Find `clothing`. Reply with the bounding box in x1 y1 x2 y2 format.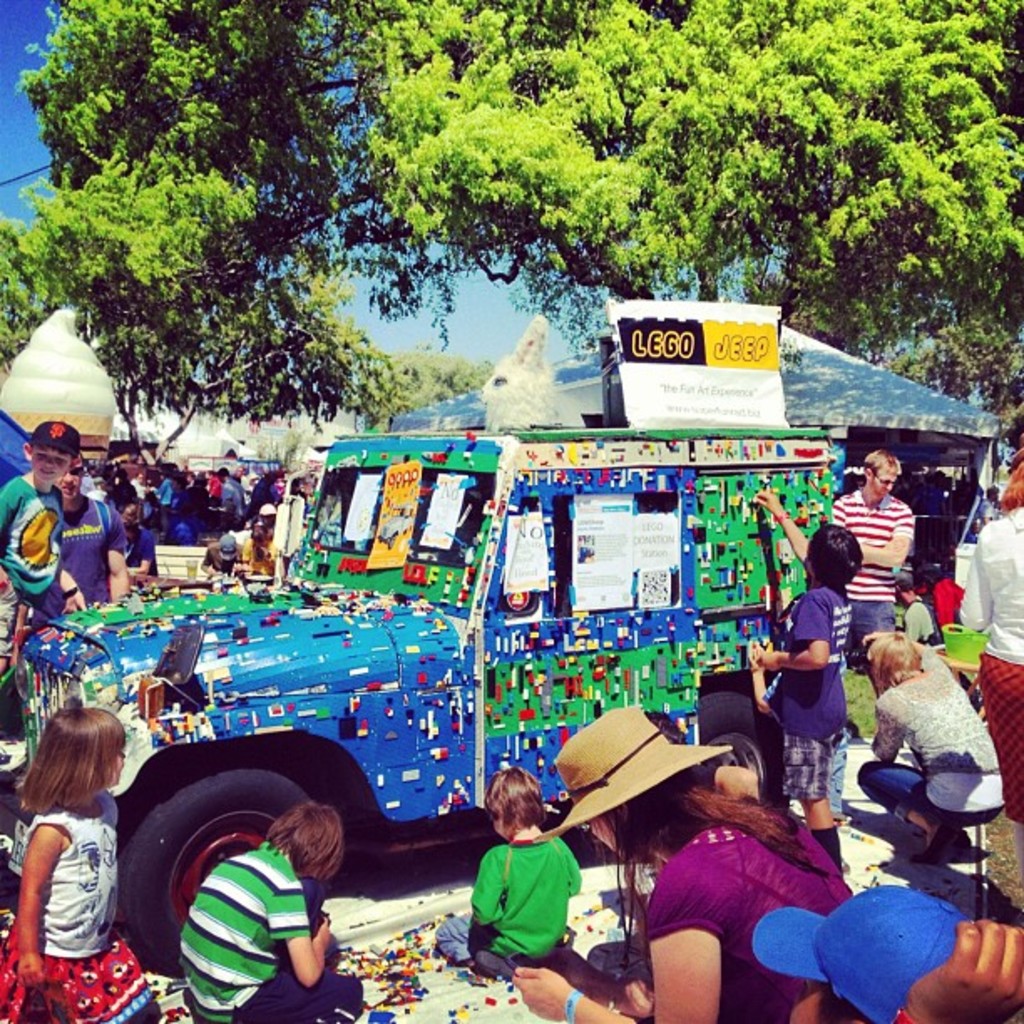
17 803 124 957.
